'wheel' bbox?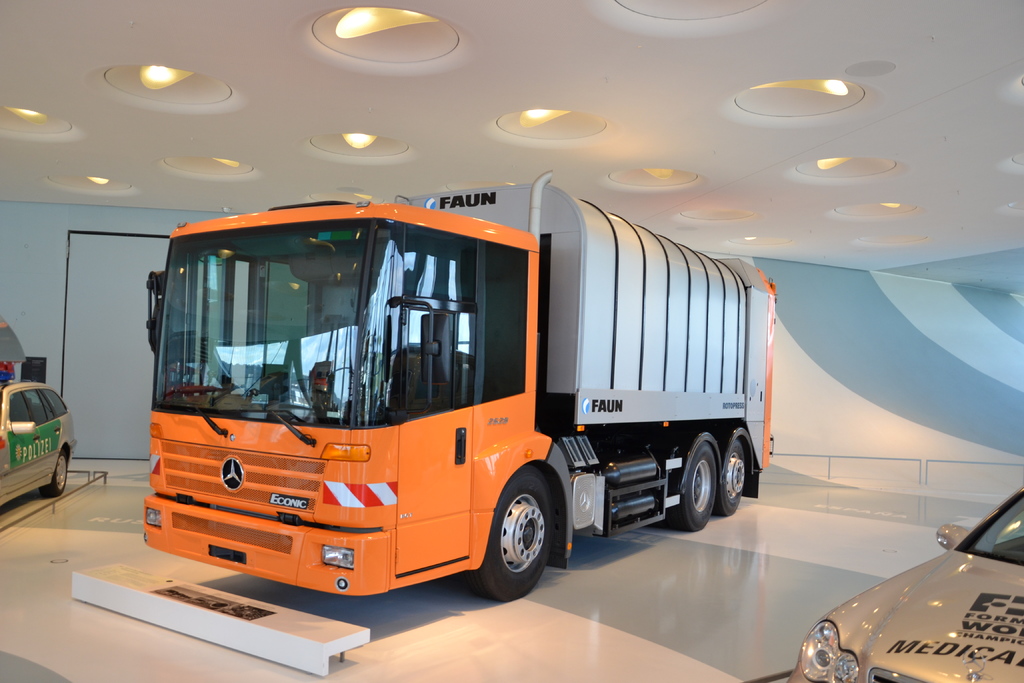
488, 484, 557, 594
